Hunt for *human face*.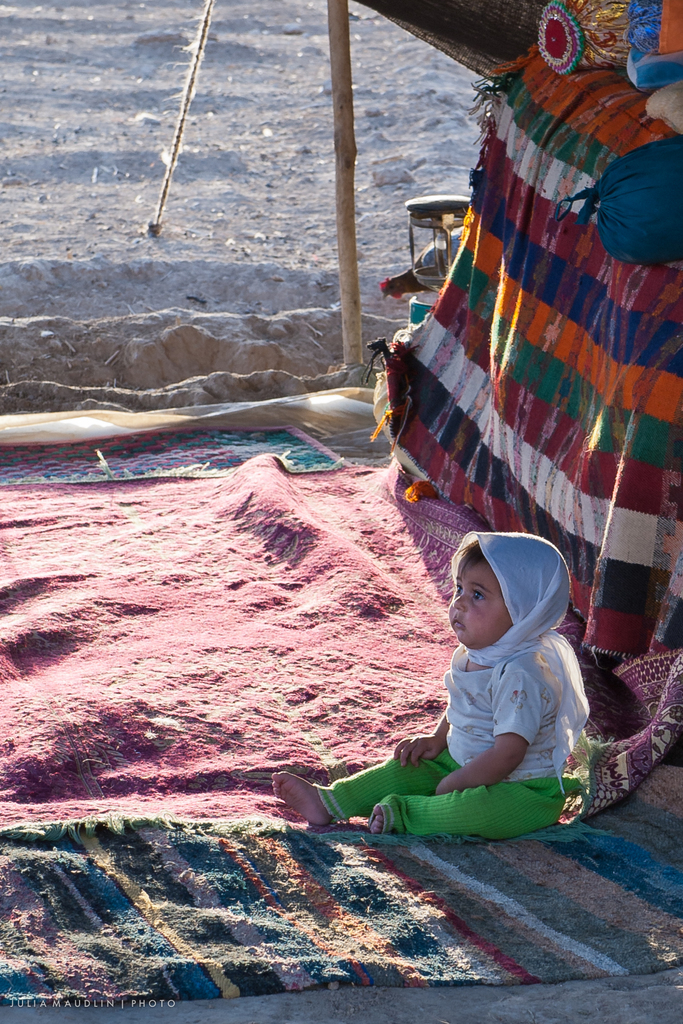
Hunted down at <box>442,564,510,643</box>.
